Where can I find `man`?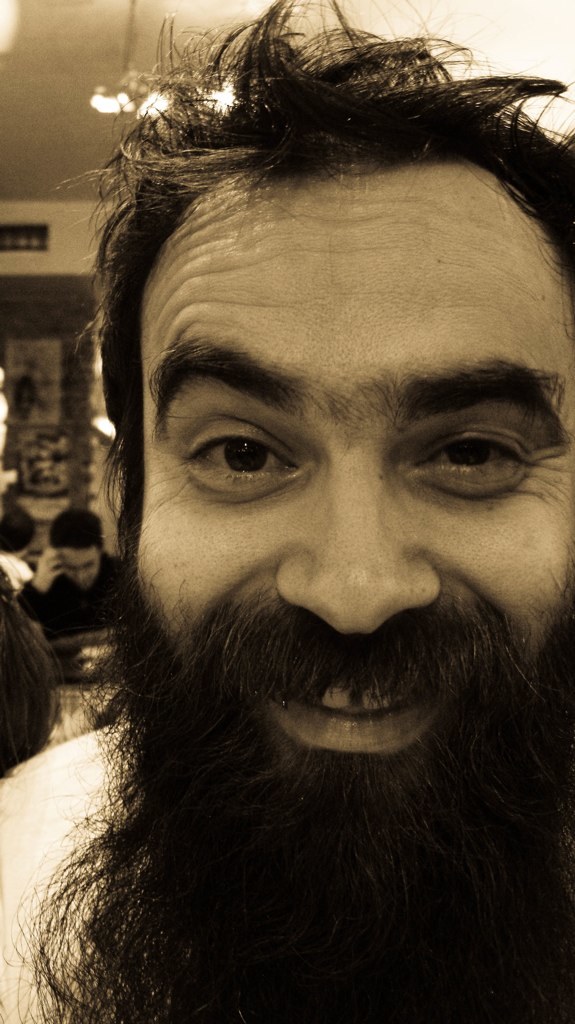
You can find it at rect(18, 505, 126, 647).
